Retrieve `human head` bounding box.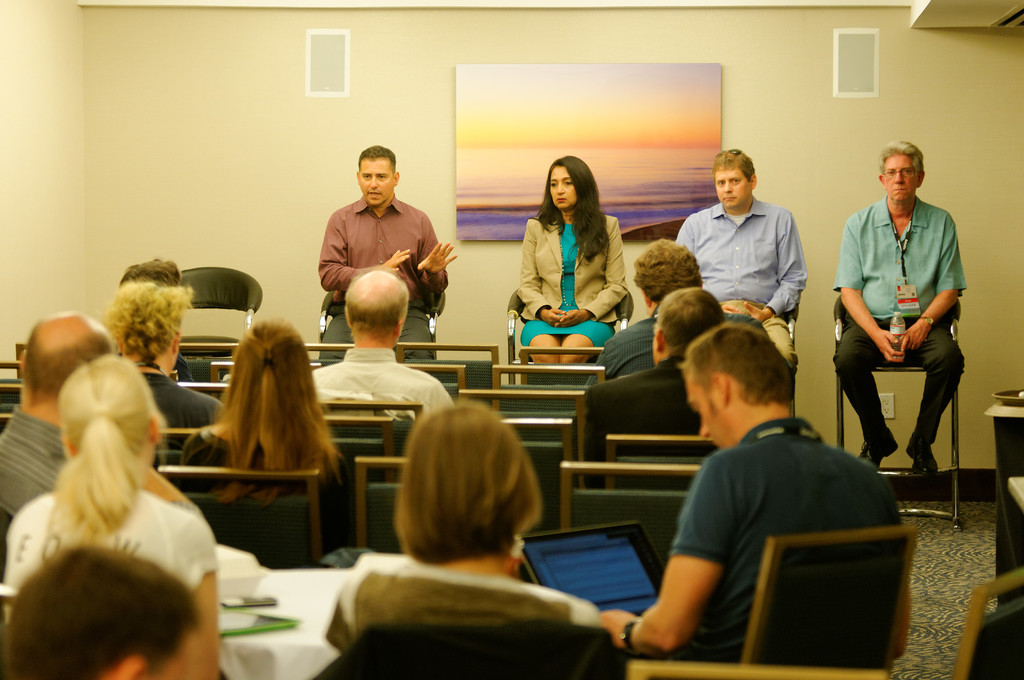
Bounding box: left=358, top=146, right=399, bottom=209.
